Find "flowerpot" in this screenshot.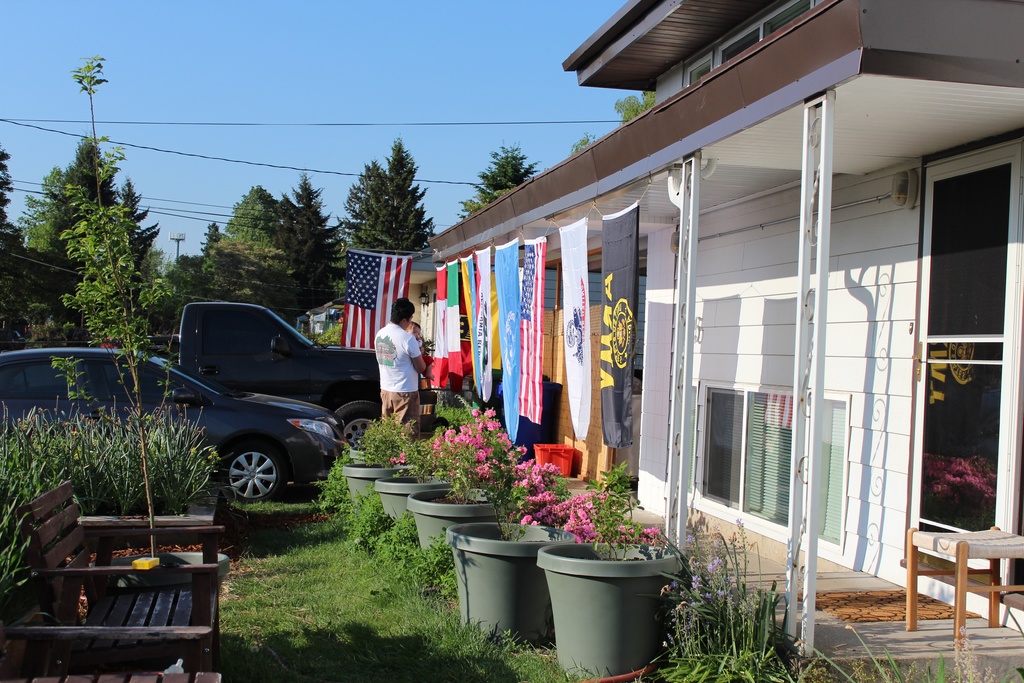
The bounding box for "flowerpot" is box=[374, 475, 451, 520].
